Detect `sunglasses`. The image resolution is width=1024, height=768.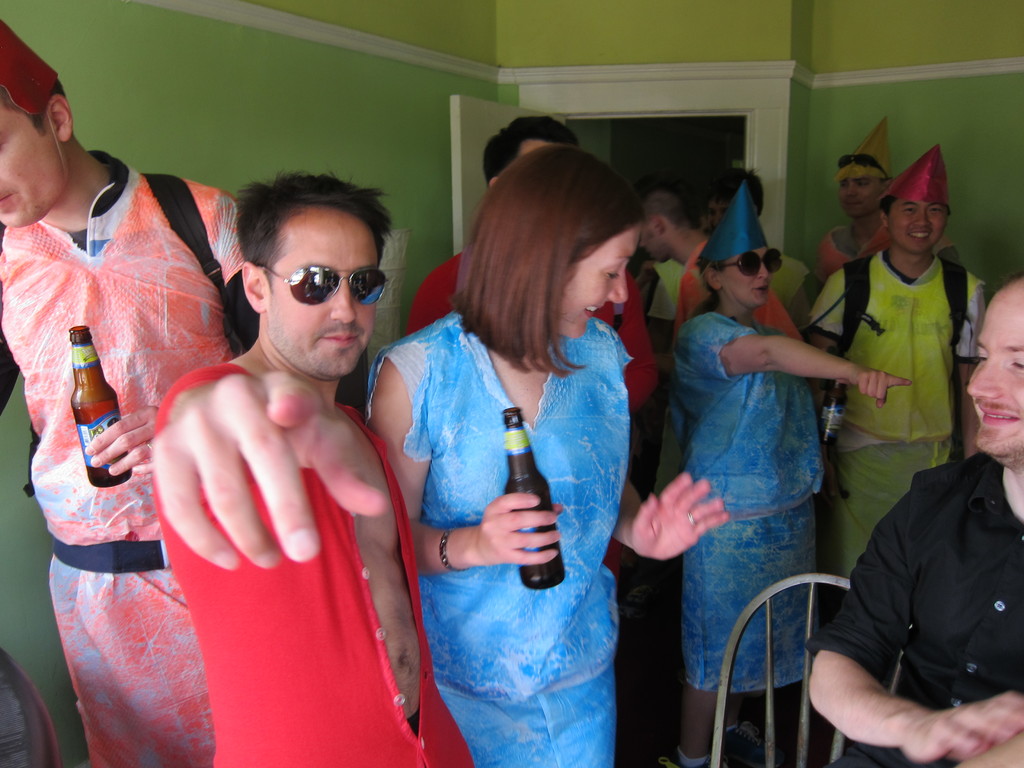
{"x1": 836, "y1": 155, "x2": 892, "y2": 183}.
